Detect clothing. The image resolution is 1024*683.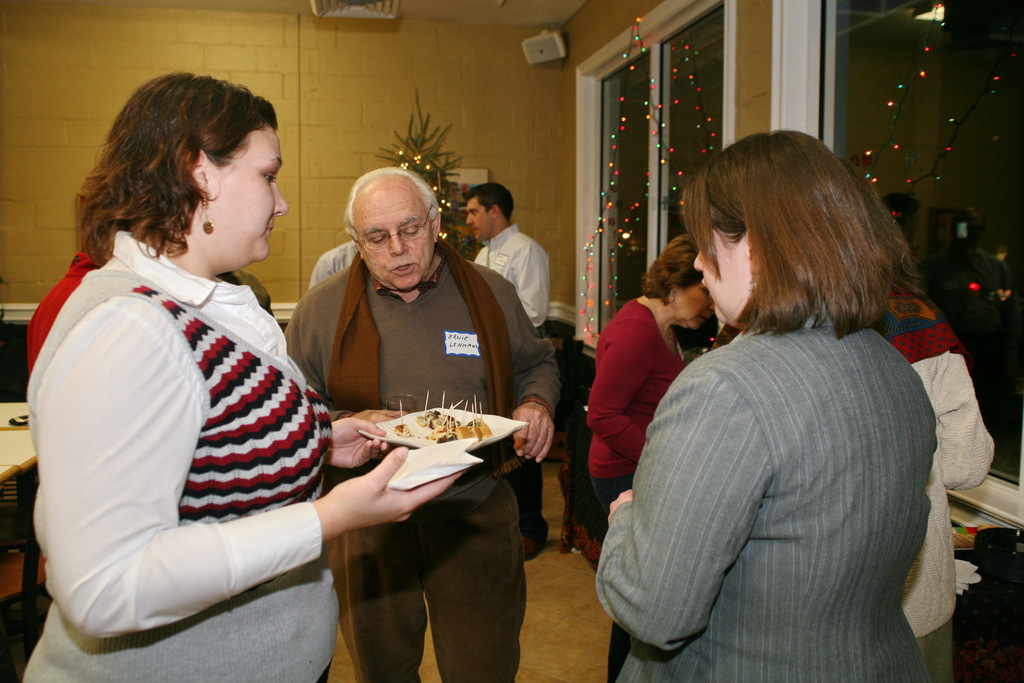
<box>31,172,330,665</box>.
